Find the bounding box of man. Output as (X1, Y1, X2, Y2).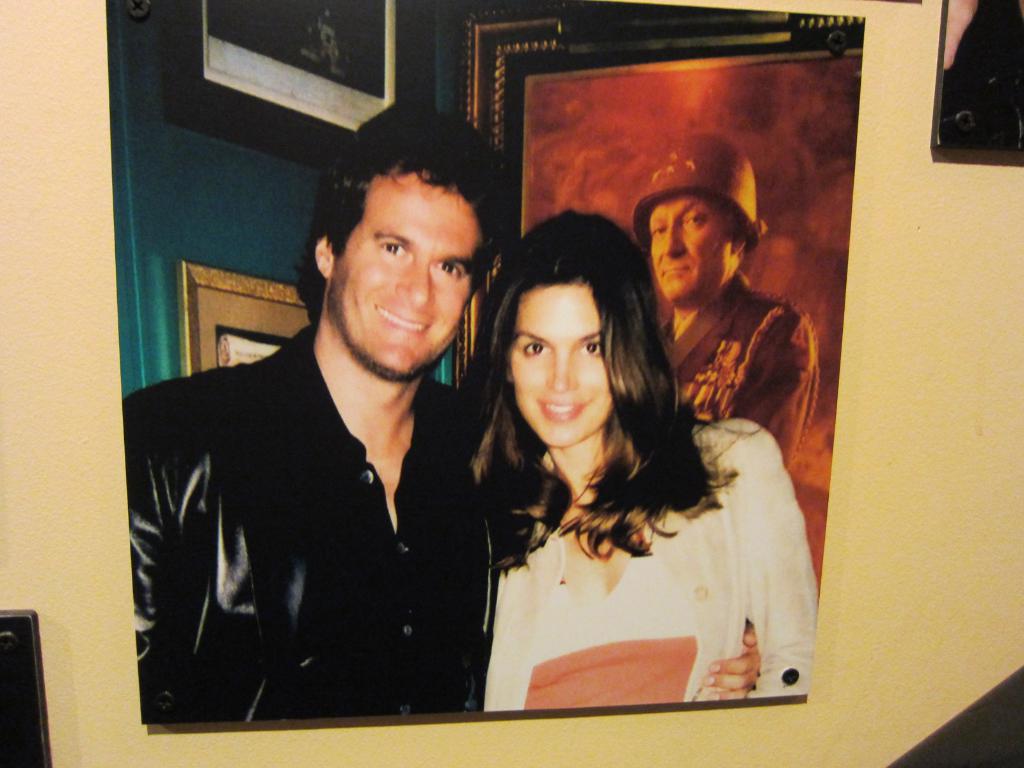
(154, 148, 525, 719).
